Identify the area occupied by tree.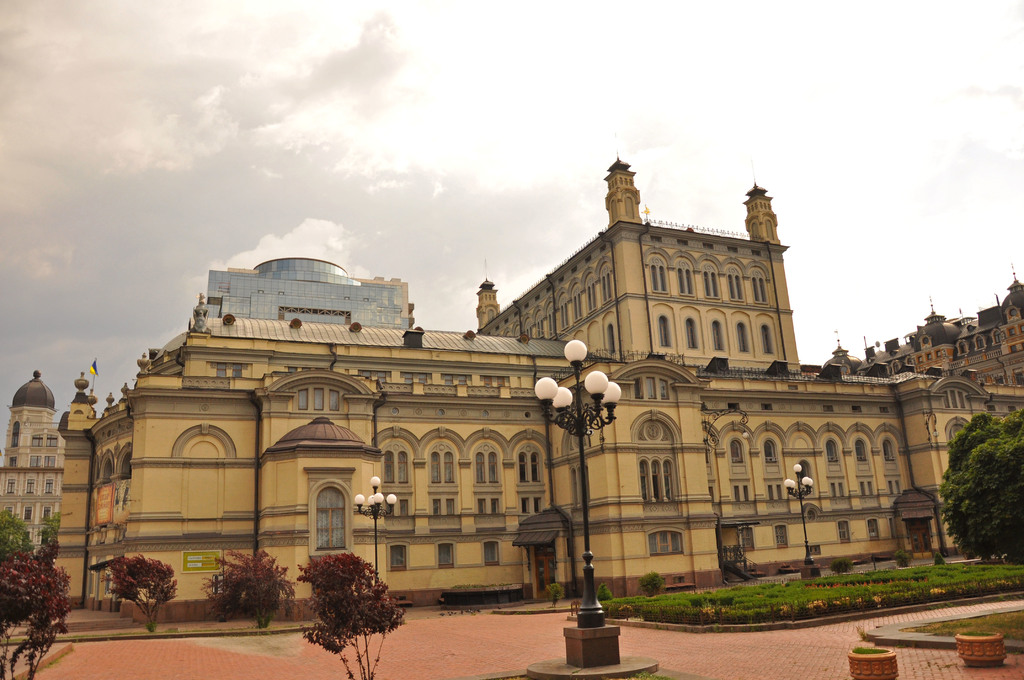
Area: Rect(0, 549, 72, 679).
